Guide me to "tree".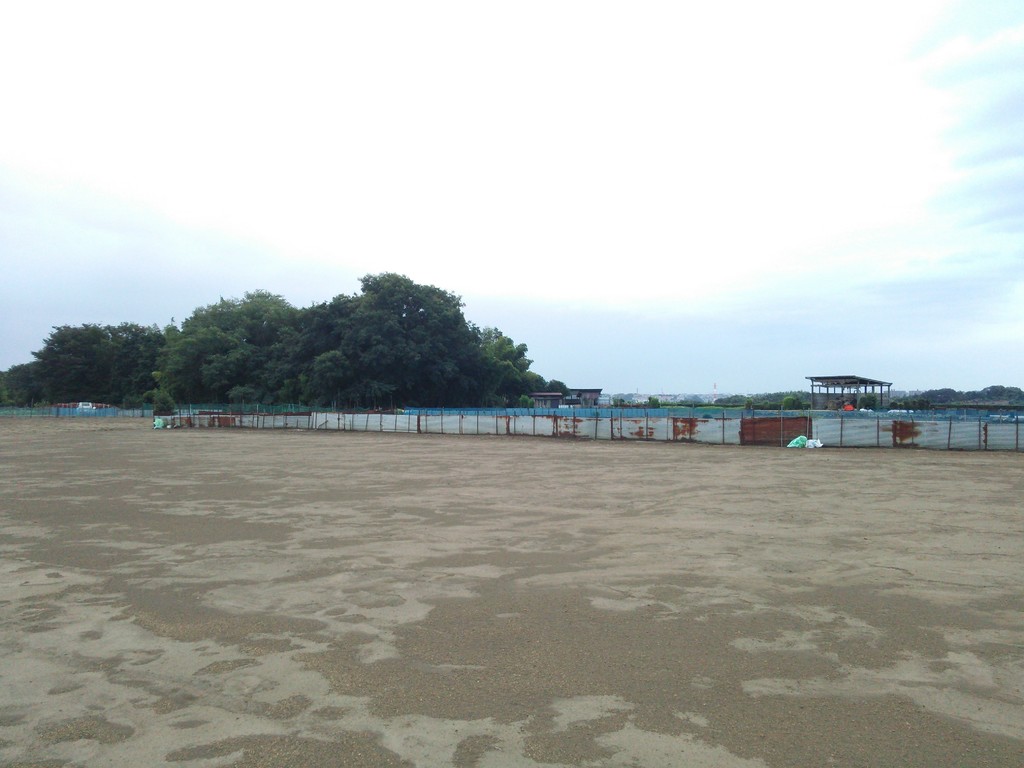
Guidance: [475, 327, 548, 404].
